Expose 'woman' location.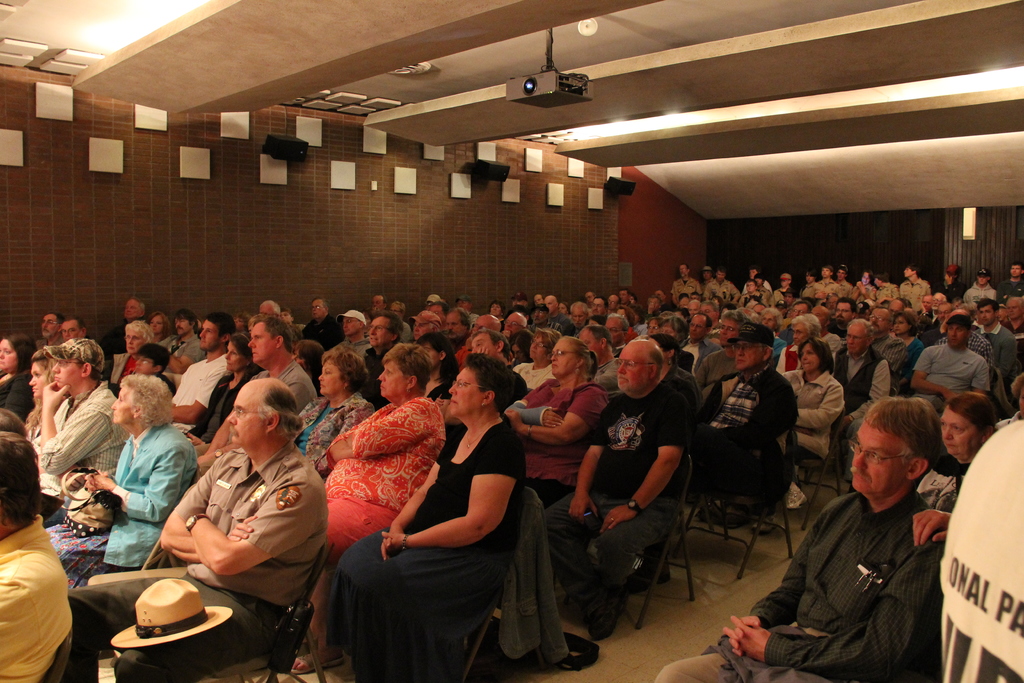
Exposed at rect(890, 309, 925, 384).
